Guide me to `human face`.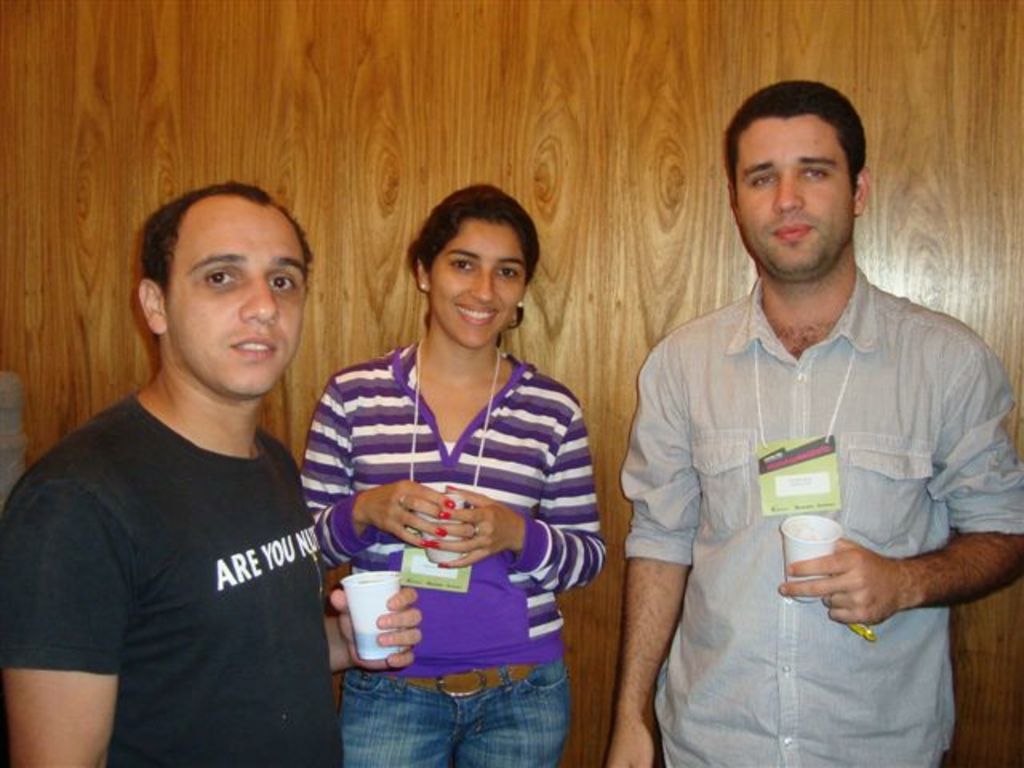
Guidance: select_region(736, 117, 851, 272).
